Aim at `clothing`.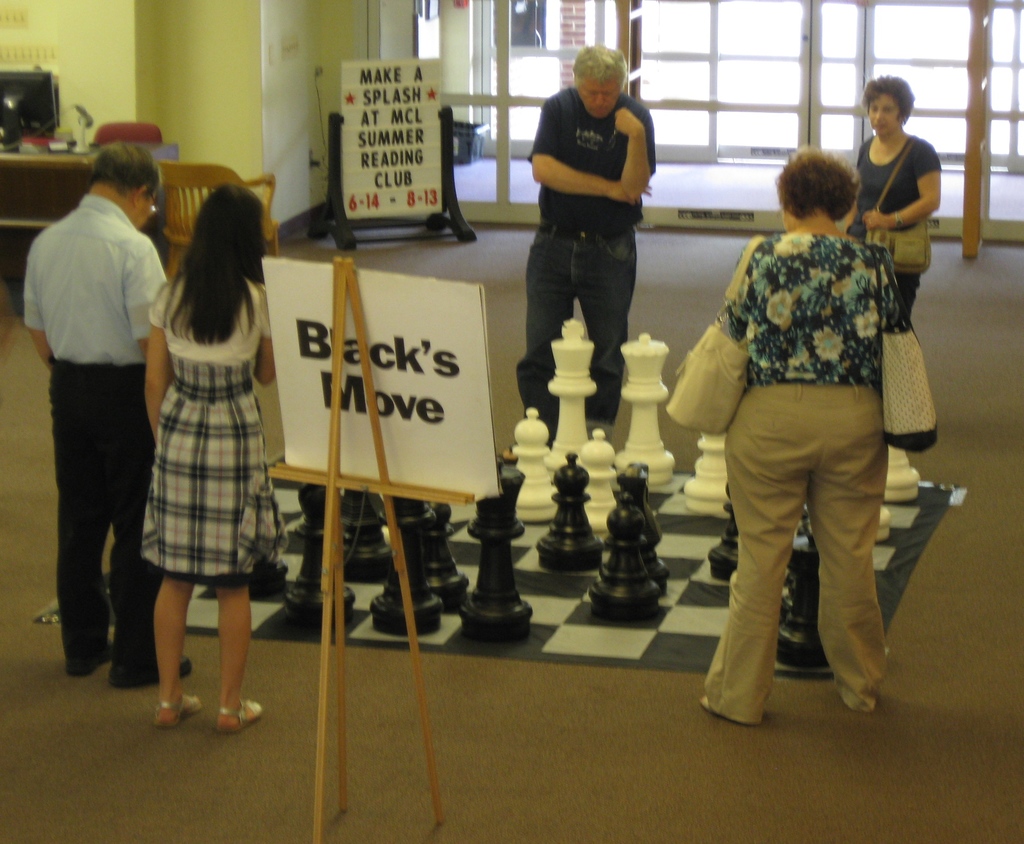
Aimed at [x1=511, y1=88, x2=658, y2=433].
